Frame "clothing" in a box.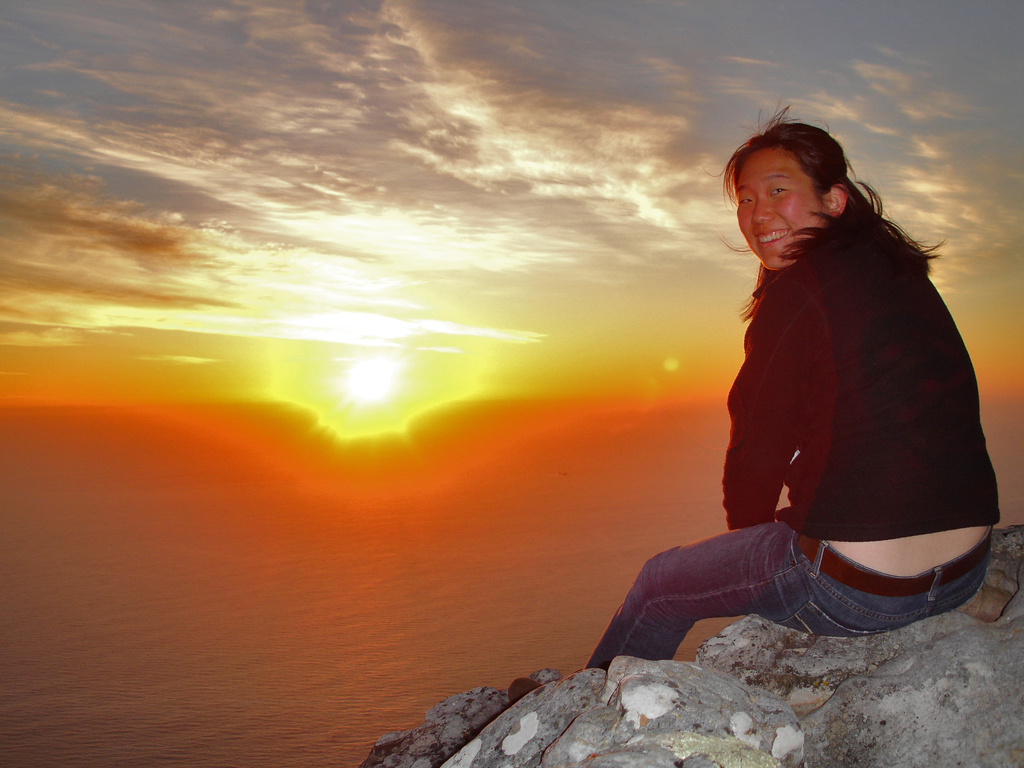
select_region(589, 513, 986, 673).
